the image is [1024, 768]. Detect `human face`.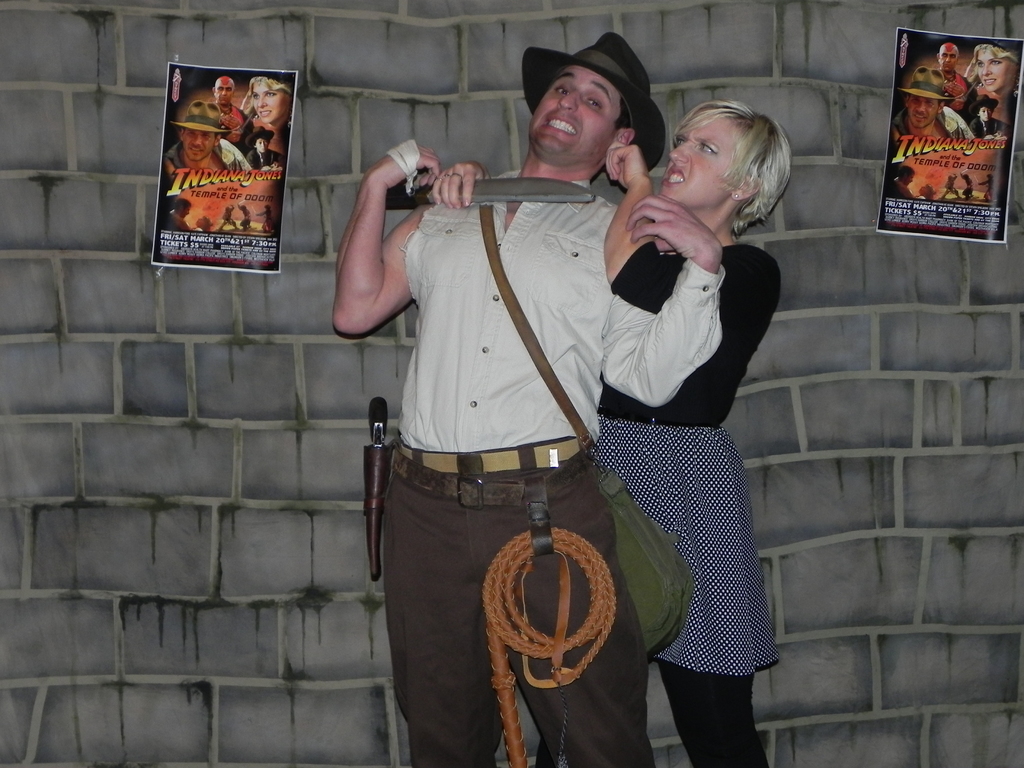
Detection: bbox(908, 94, 941, 131).
